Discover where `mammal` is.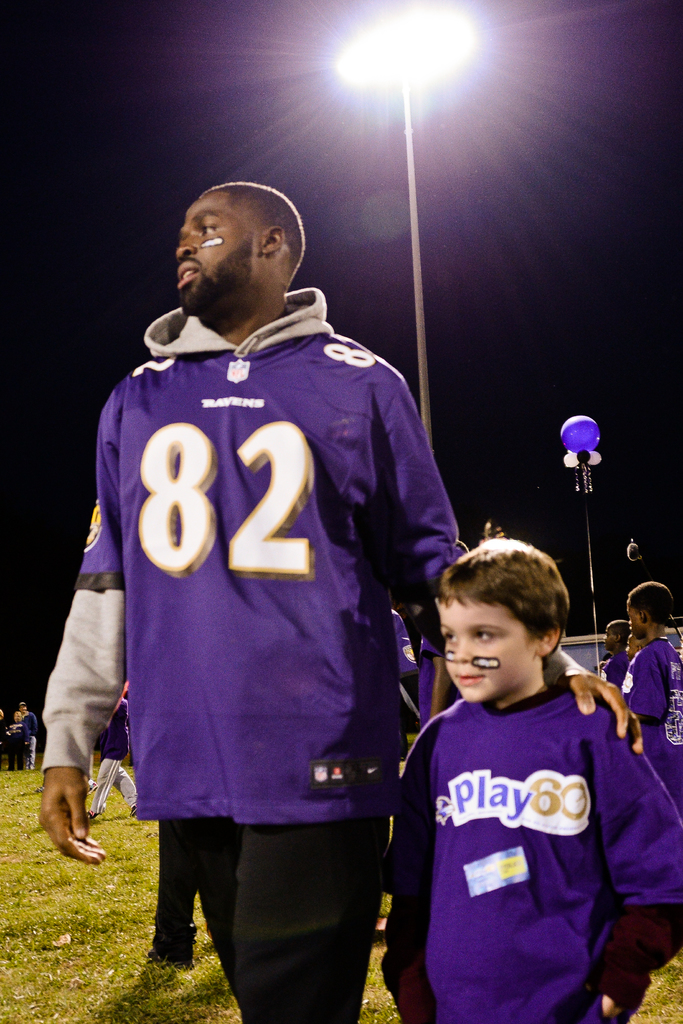
Discovered at 392,612,418,776.
